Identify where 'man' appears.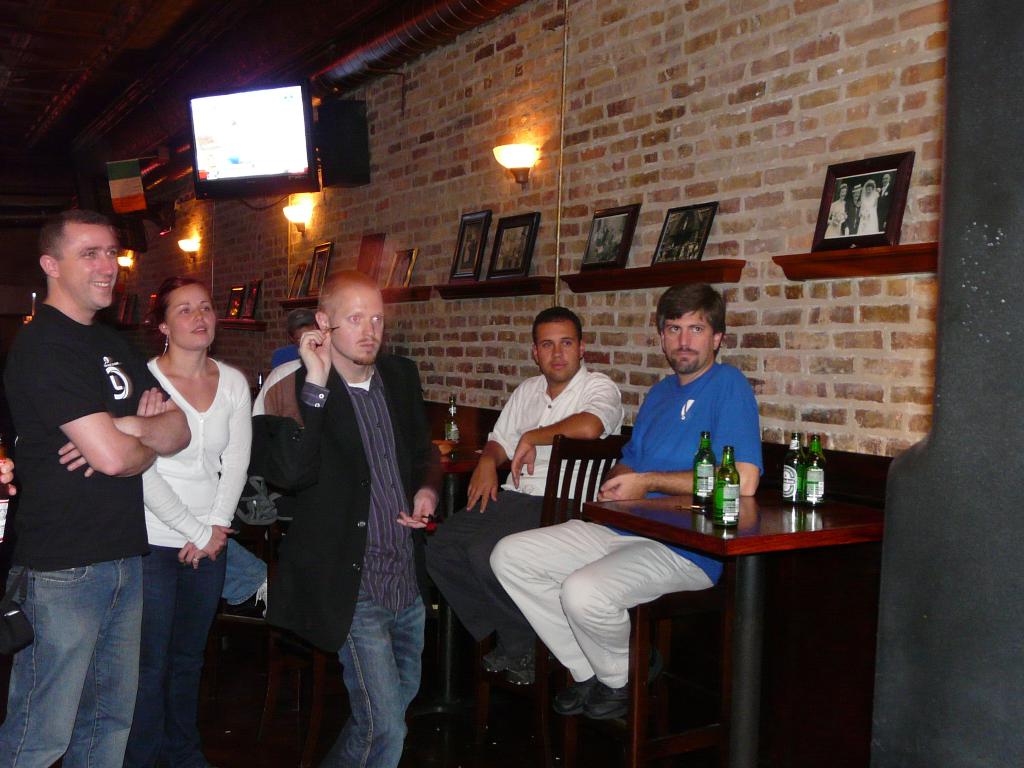
Appears at (x1=408, y1=309, x2=637, y2=692).
